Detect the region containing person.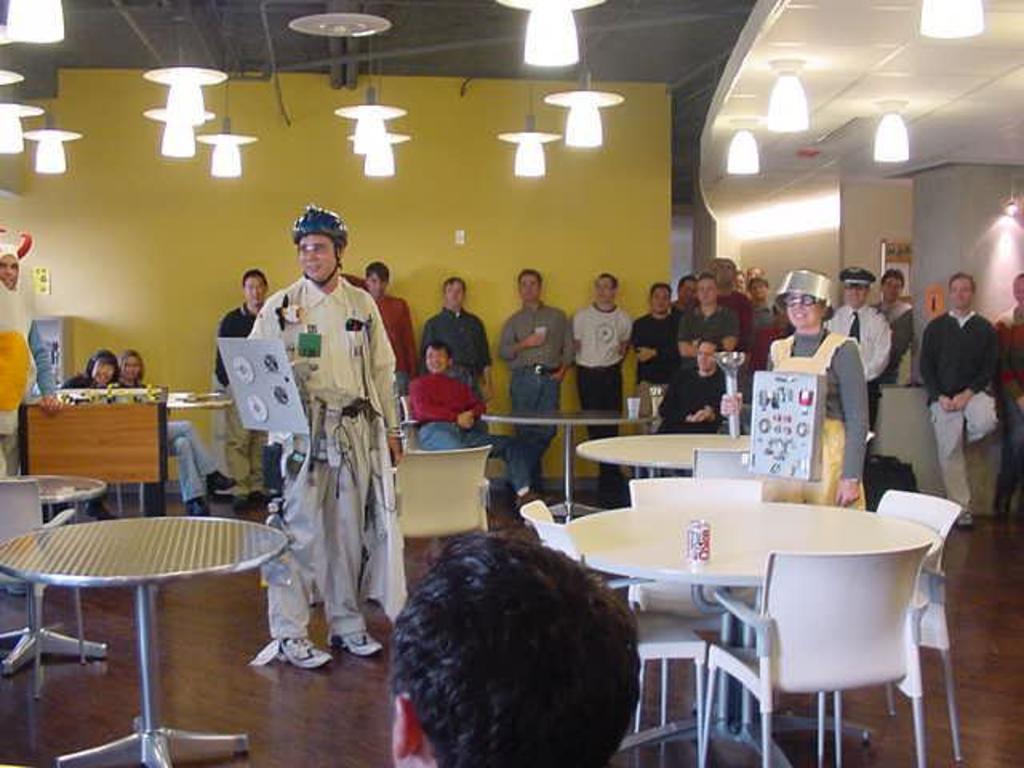
x1=869 y1=264 x2=925 y2=379.
